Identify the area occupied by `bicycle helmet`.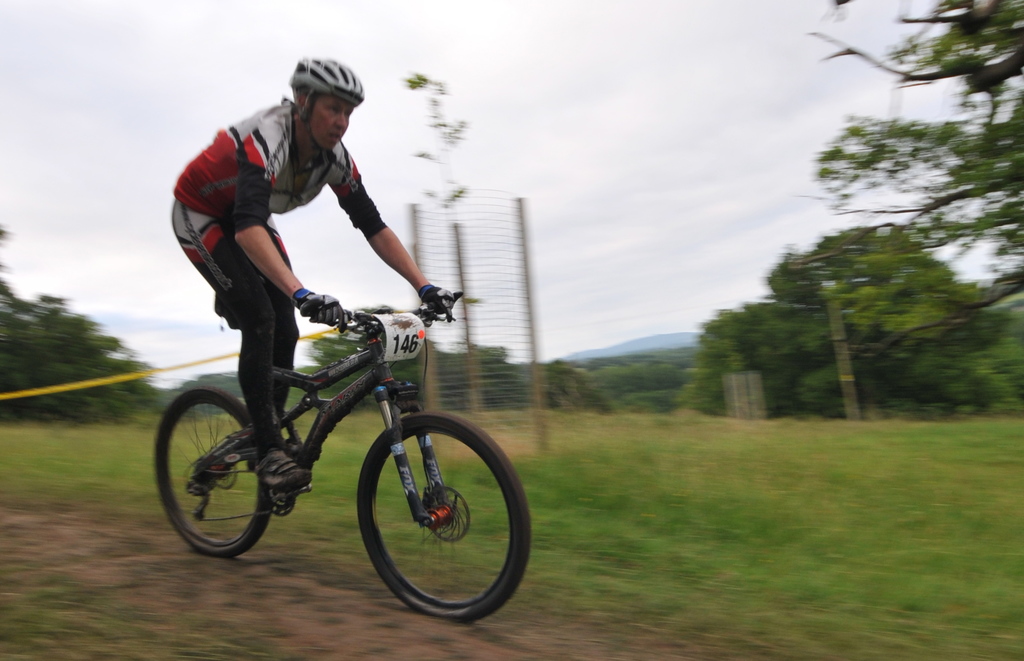
Area: select_region(290, 52, 369, 154).
